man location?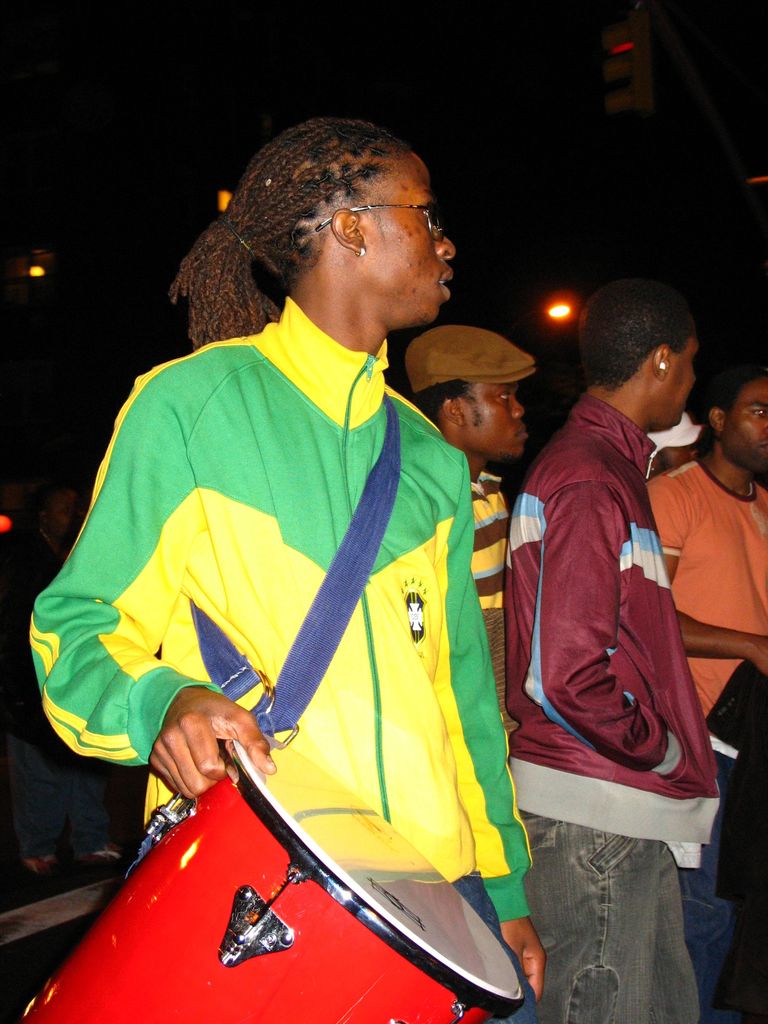
crop(404, 330, 547, 756)
